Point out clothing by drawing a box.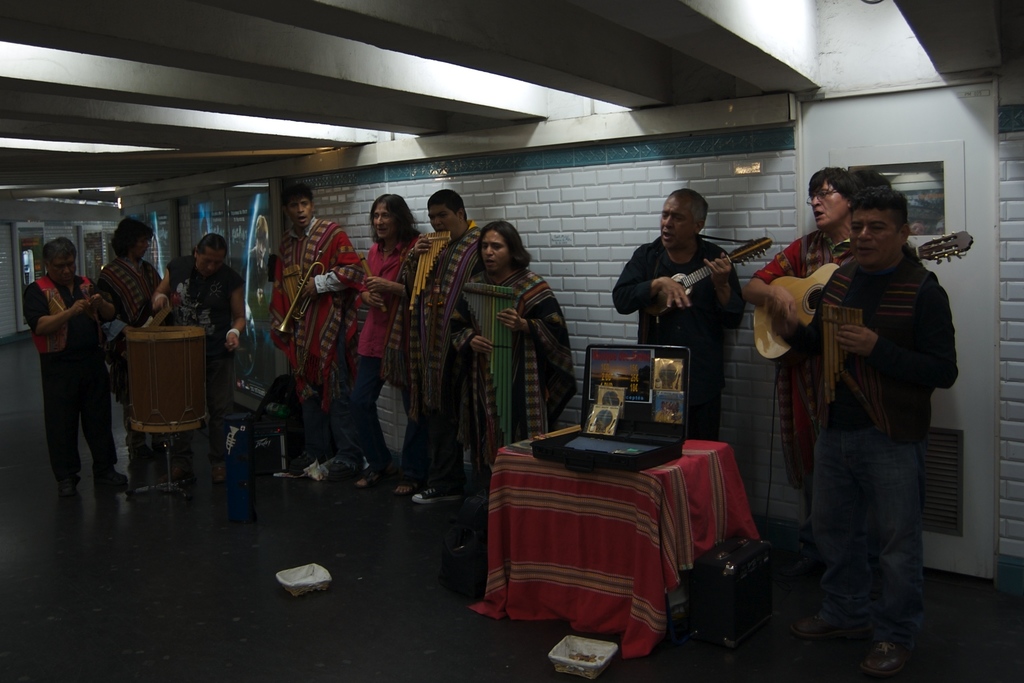
<bbox>811, 247, 967, 643</bbox>.
